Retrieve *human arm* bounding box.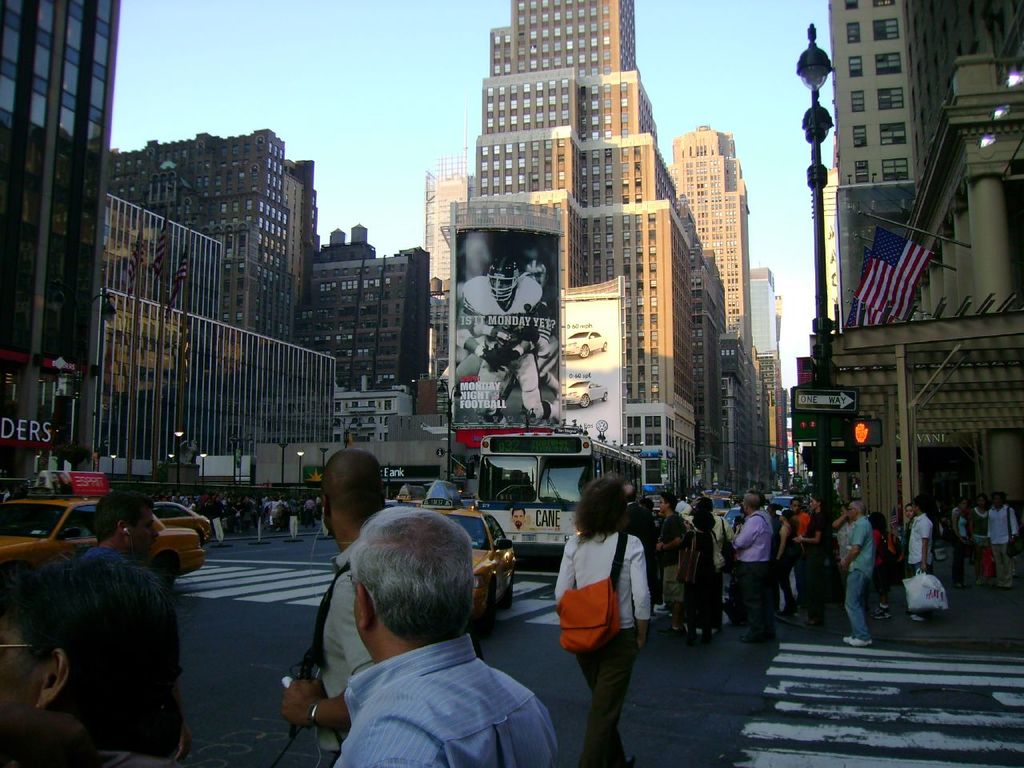
Bounding box: (554, 534, 576, 610).
